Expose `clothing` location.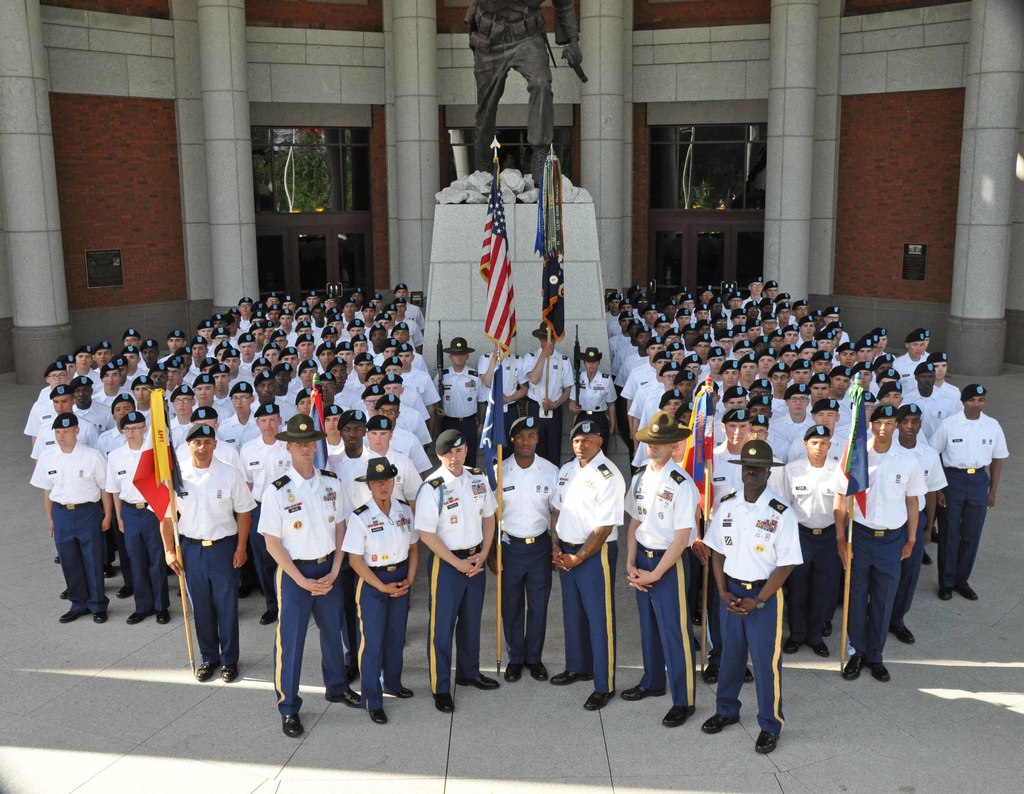
Exposed at locate(895, 434, 945, 621).
